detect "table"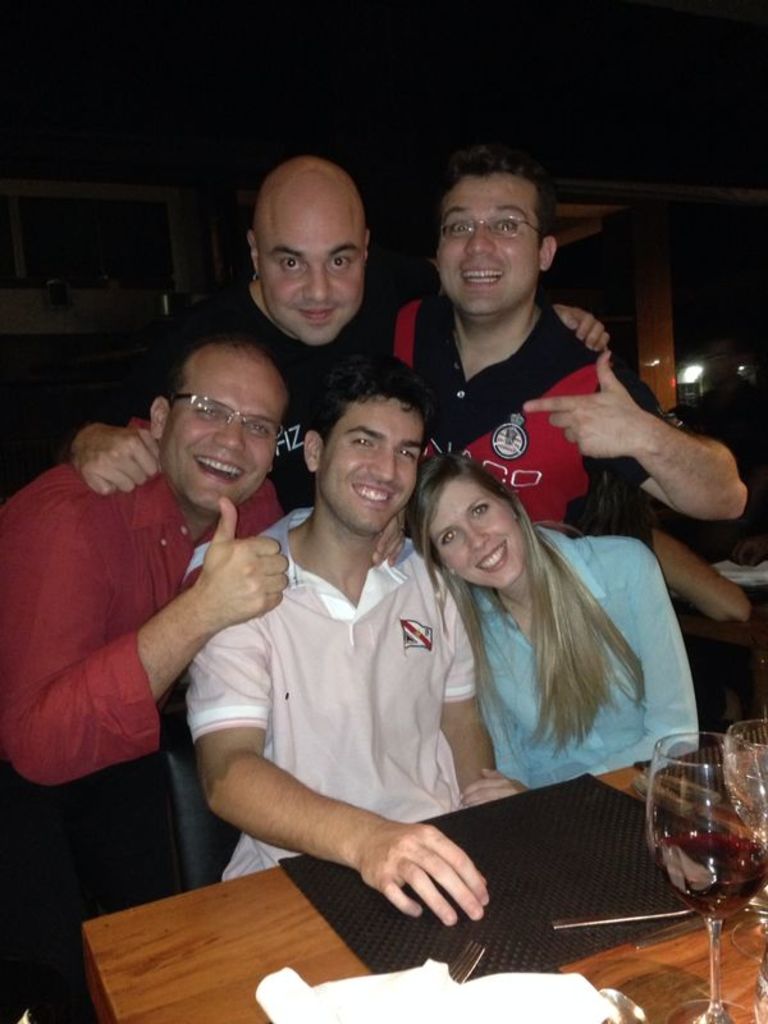
[33, 764, 708, 1014]
